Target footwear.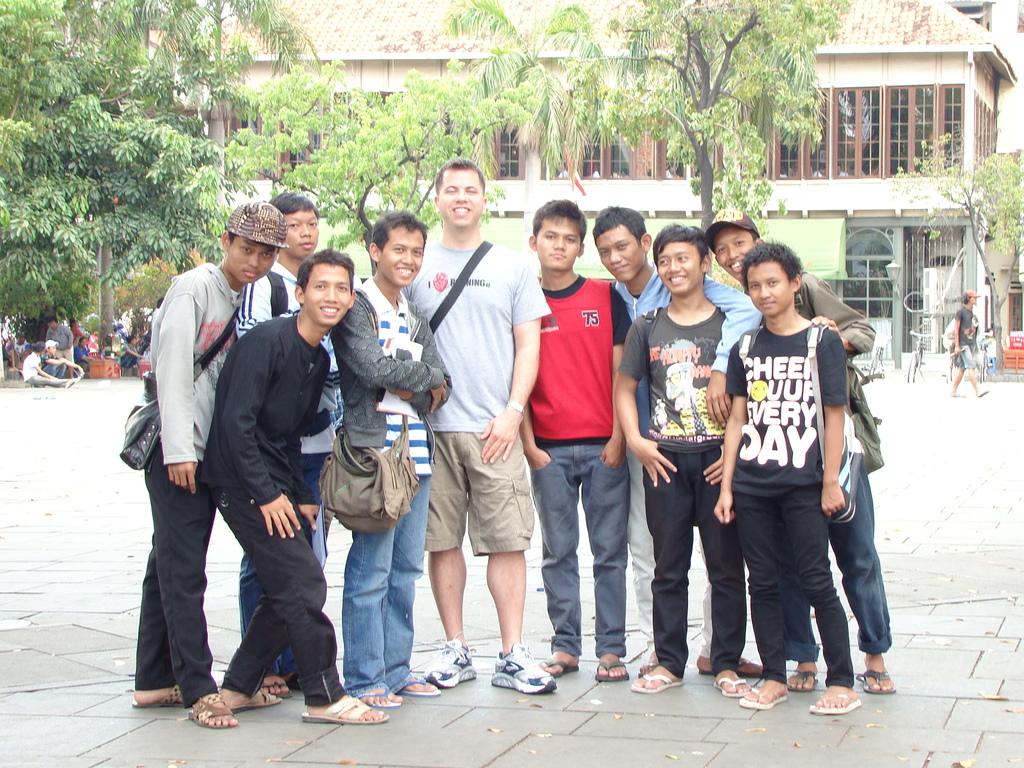
Target region: box=[538, 651, 578, 676].
